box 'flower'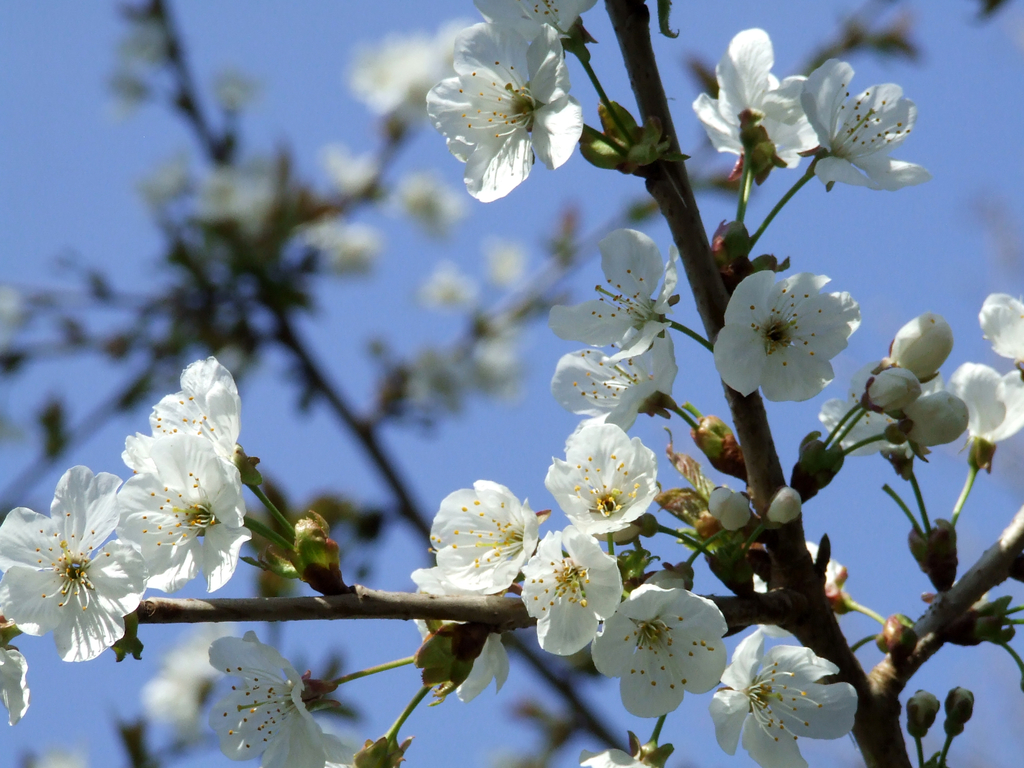
976, 290, 1023, 371
